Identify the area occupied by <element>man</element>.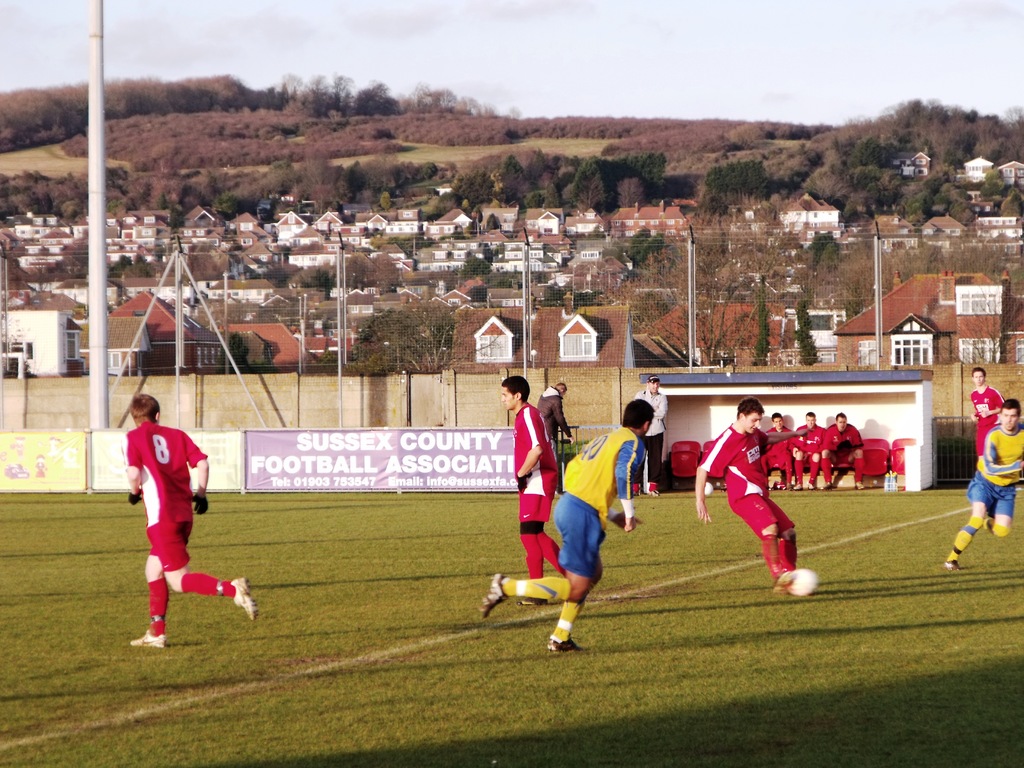
Area: left=501, top=376, right=564, bottom=609.
